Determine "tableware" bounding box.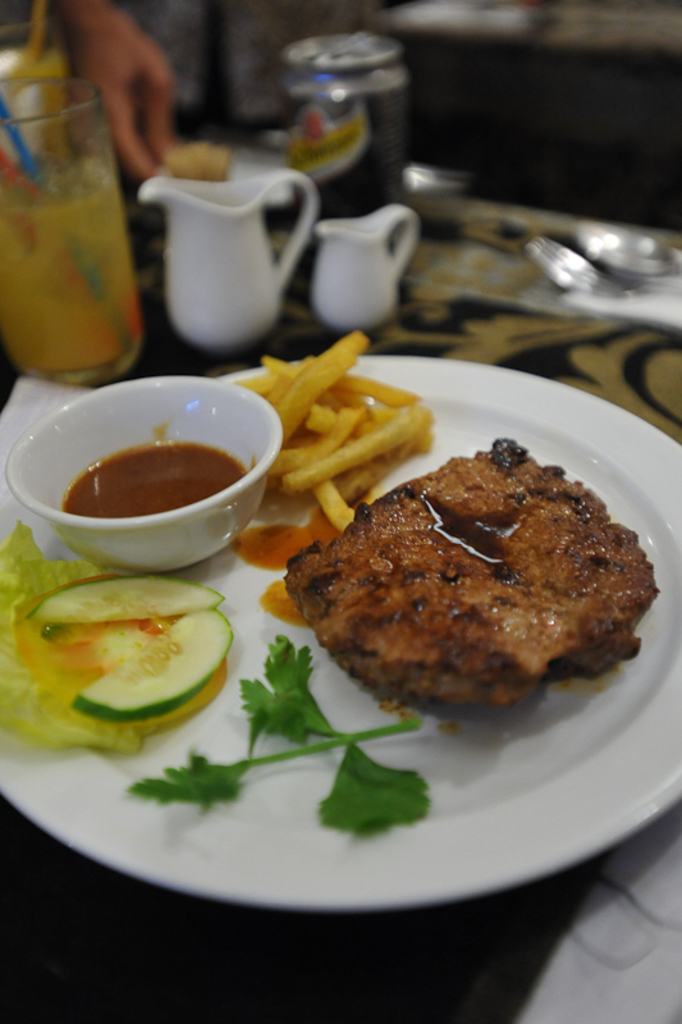
Determined: region(0, 77, 151, 387).
